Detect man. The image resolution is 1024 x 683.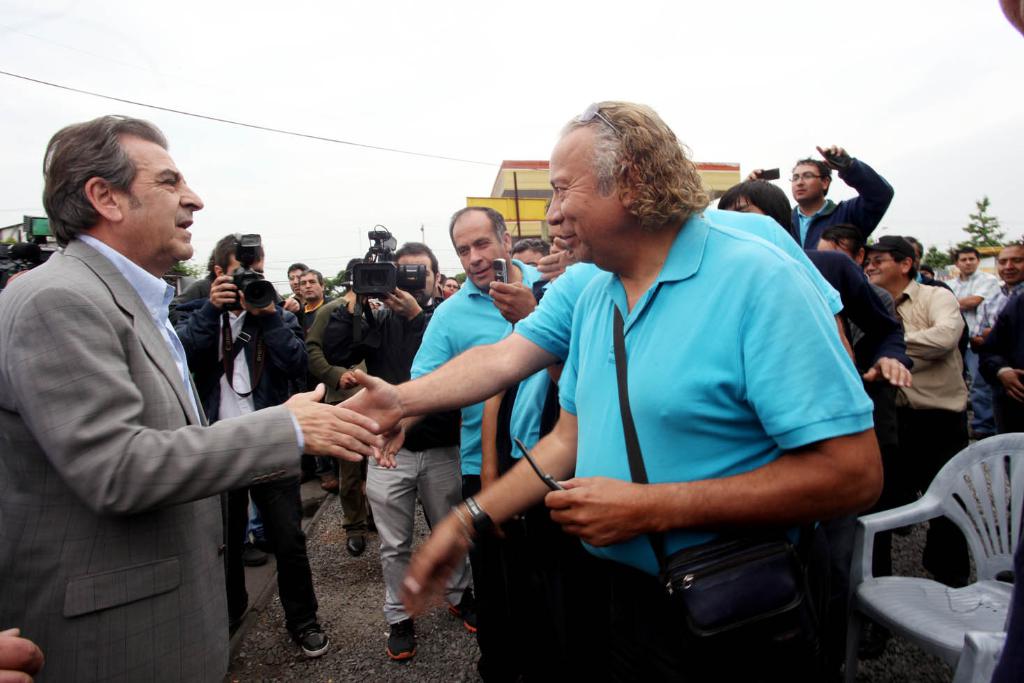
757,141,895,250.
